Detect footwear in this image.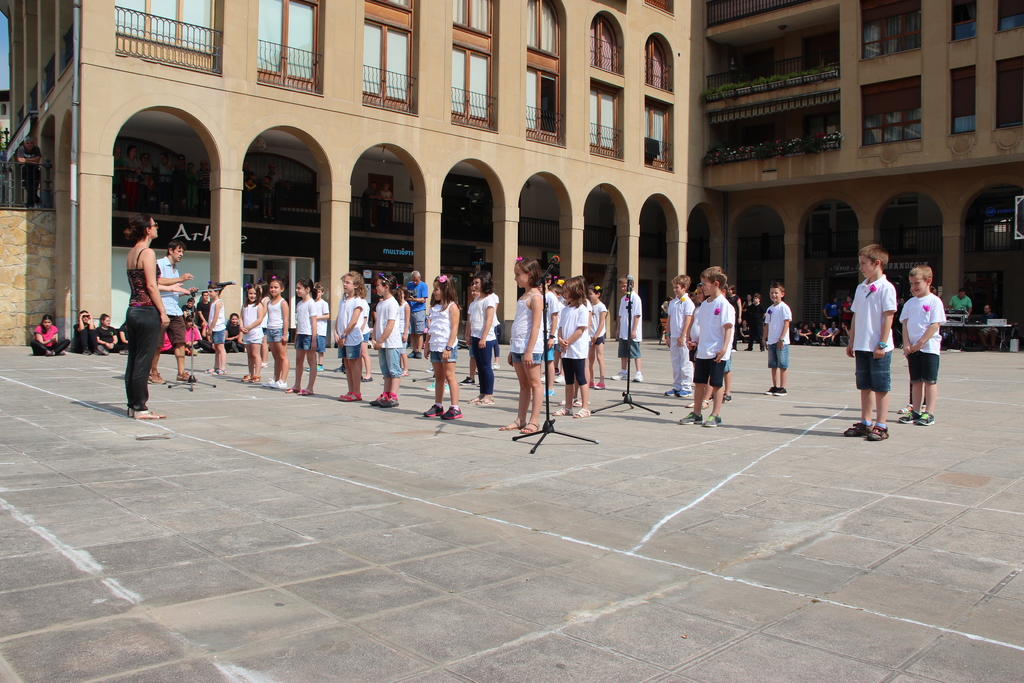
Detection: x1=456 y1=377 x2=476 y2=386.
